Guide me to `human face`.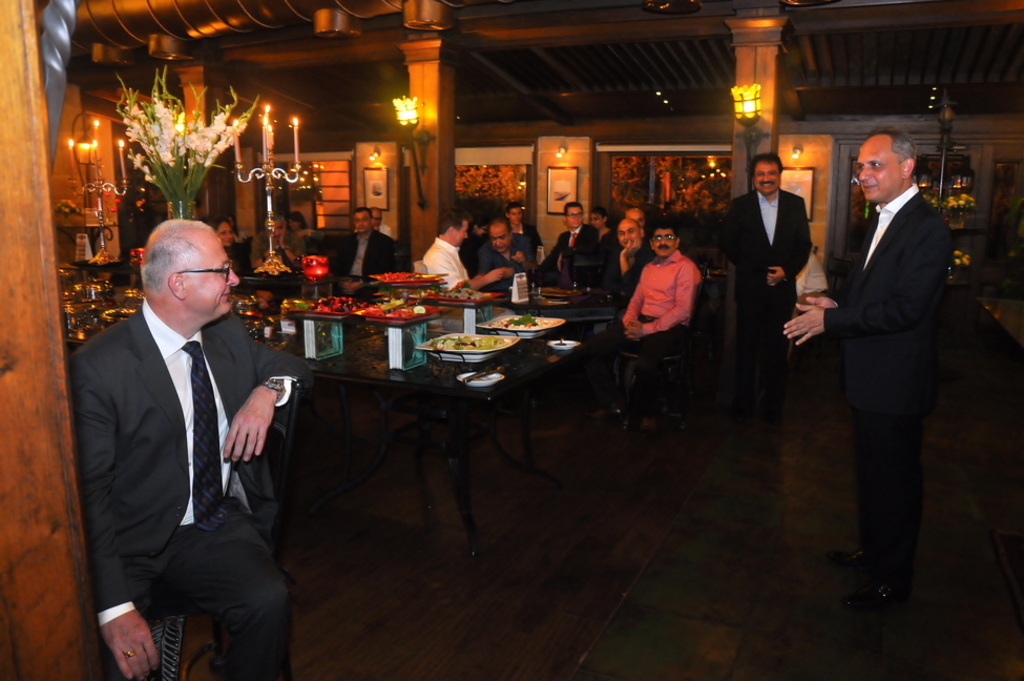
Guidance: crop(188, 228, 238, 317).
